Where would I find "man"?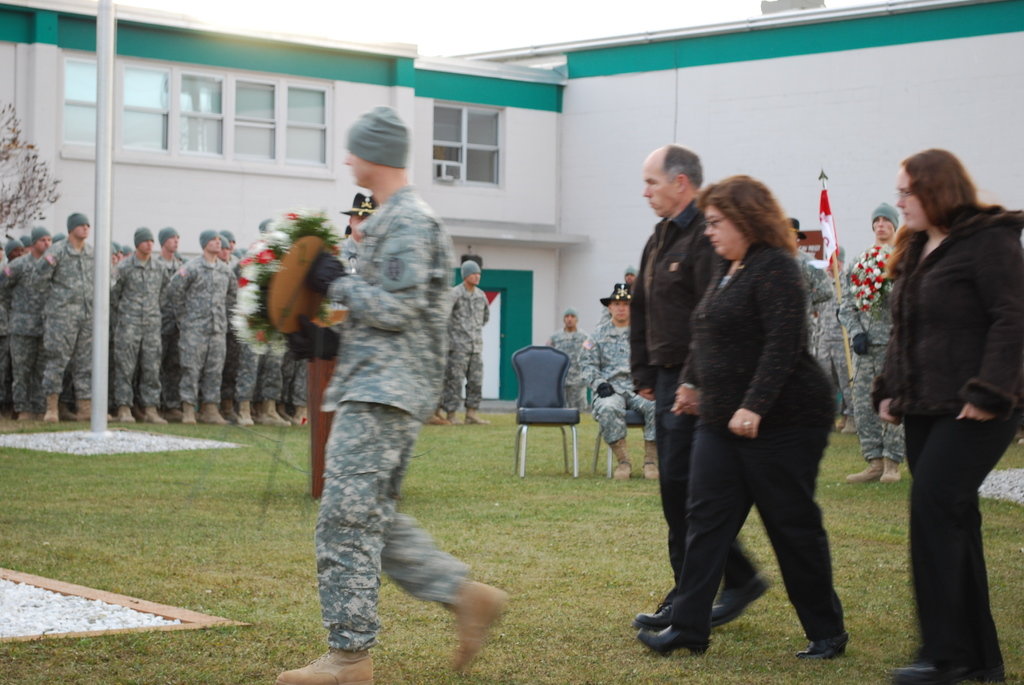
At (291, 109, 492, 665).
